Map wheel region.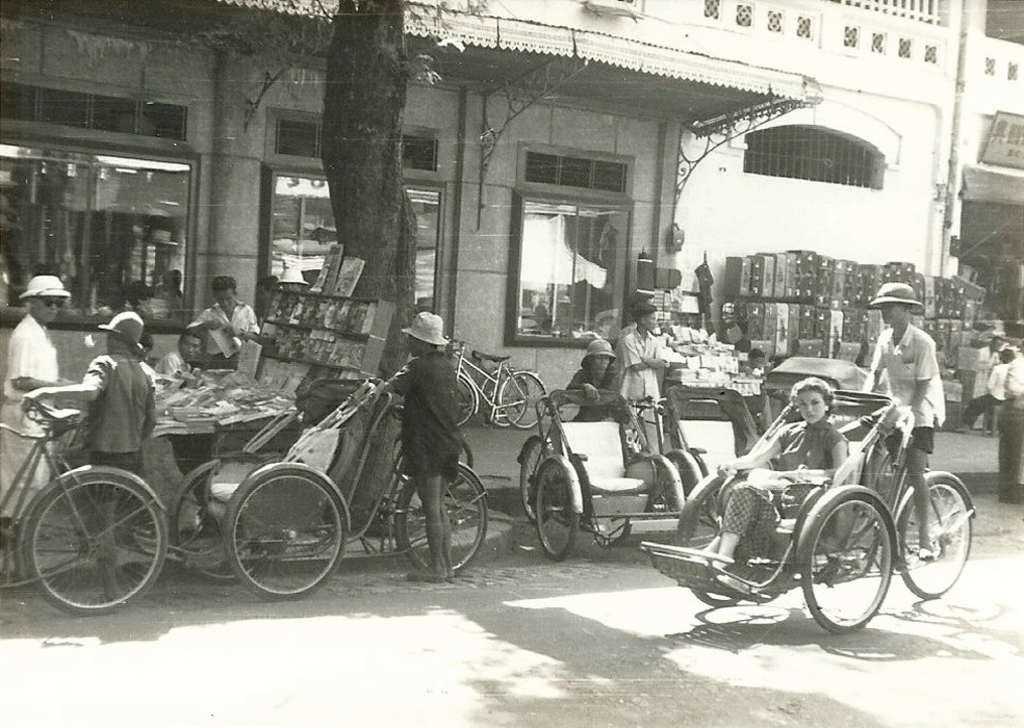
Mapped to bbox(16, 465, 170, 614).
